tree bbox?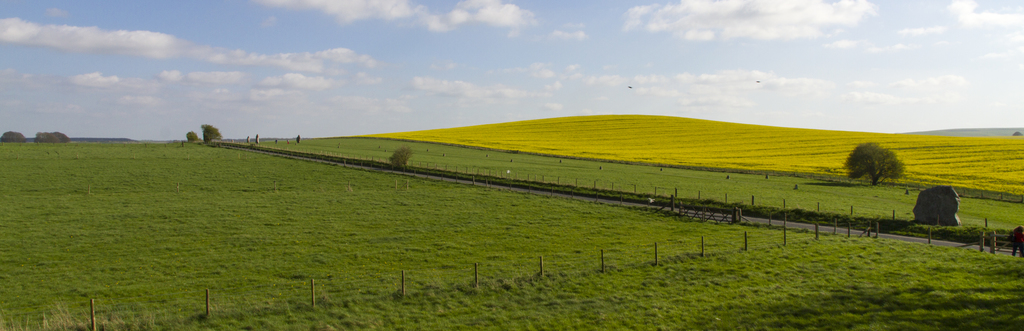
bbox=[199, 126, 220, 148]
